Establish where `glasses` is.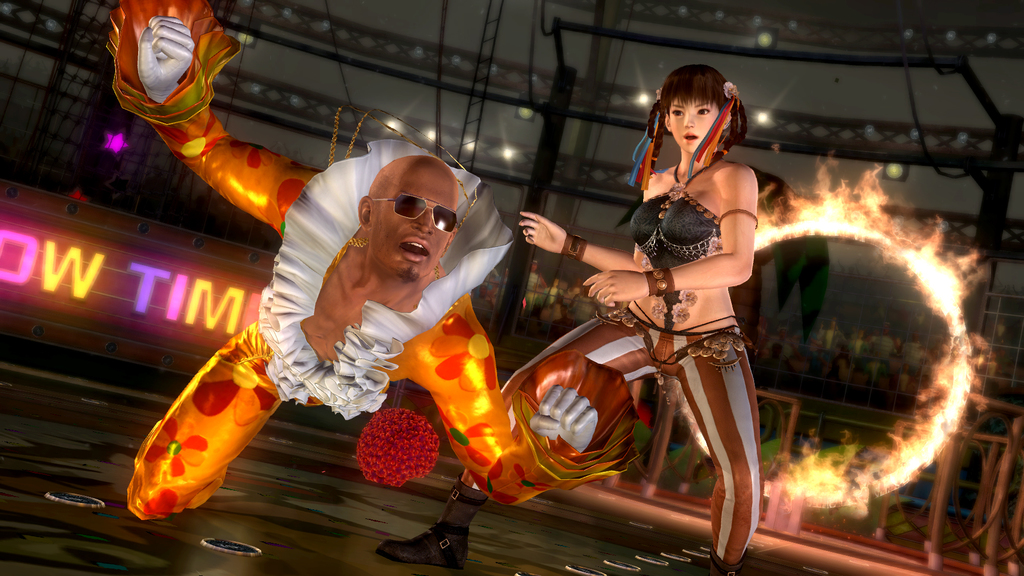
Established at (left=364, top=189, right=460, bottom=235).
